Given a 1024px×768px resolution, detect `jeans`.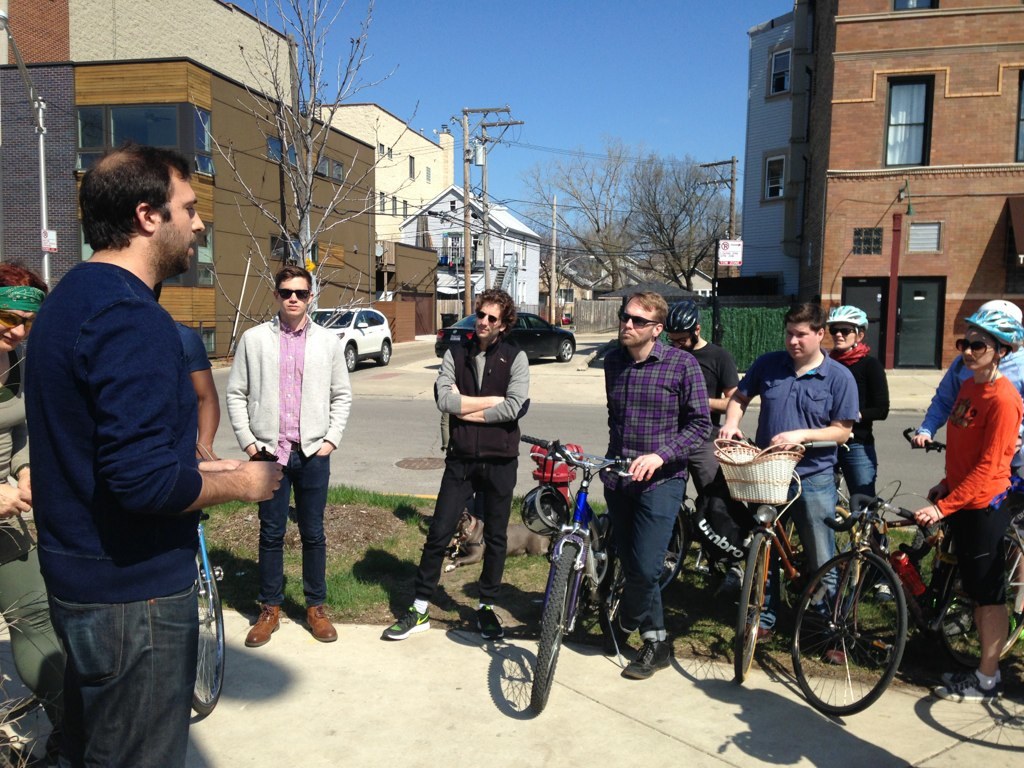
<box>845,440,869,576</box>.
